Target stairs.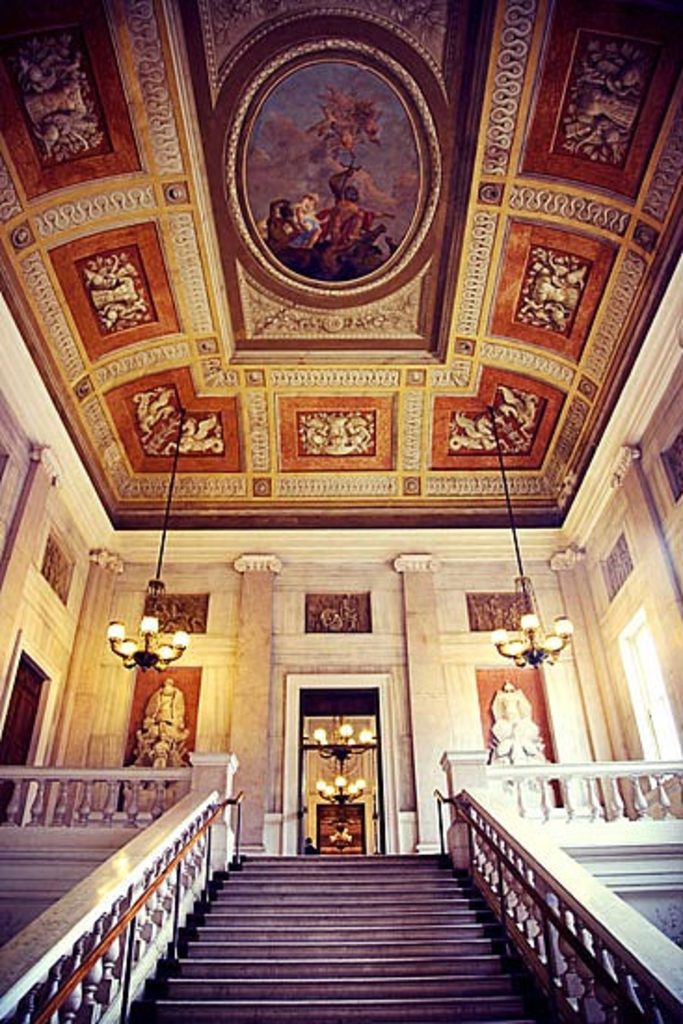
Target region: {"x1": 119, "y1": 853, "x2": 577, "y2": 1022}.
